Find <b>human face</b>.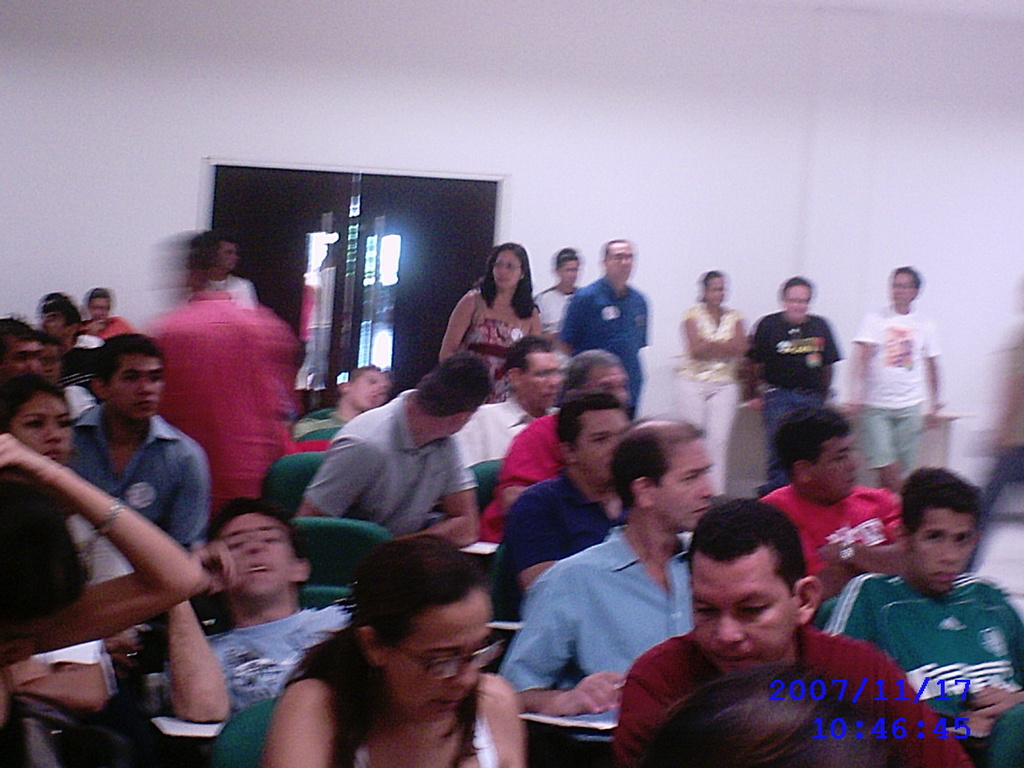
crop(492, 249, 522, 289).
